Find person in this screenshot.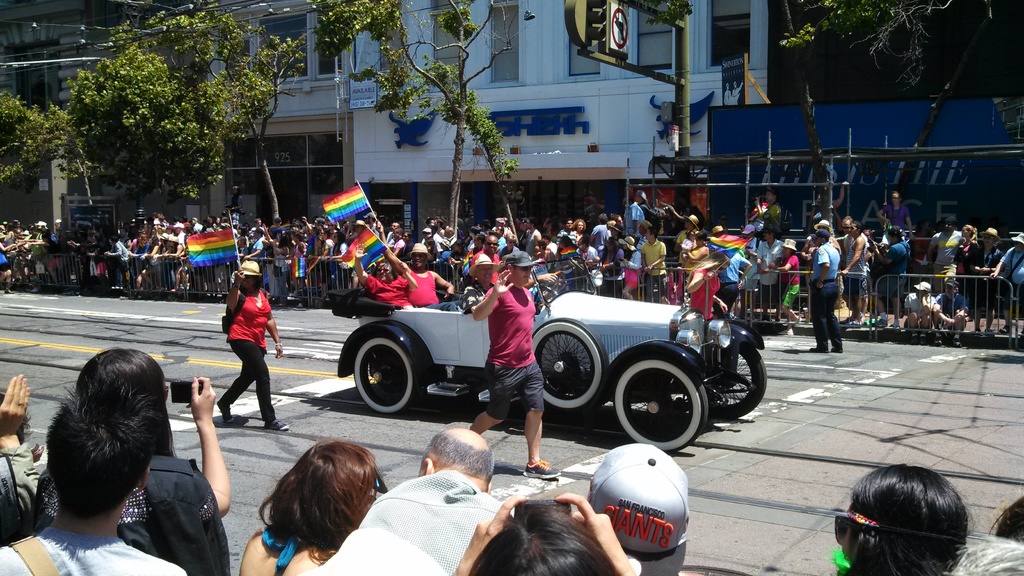
The bounding box for person is (462,248,561,317).
